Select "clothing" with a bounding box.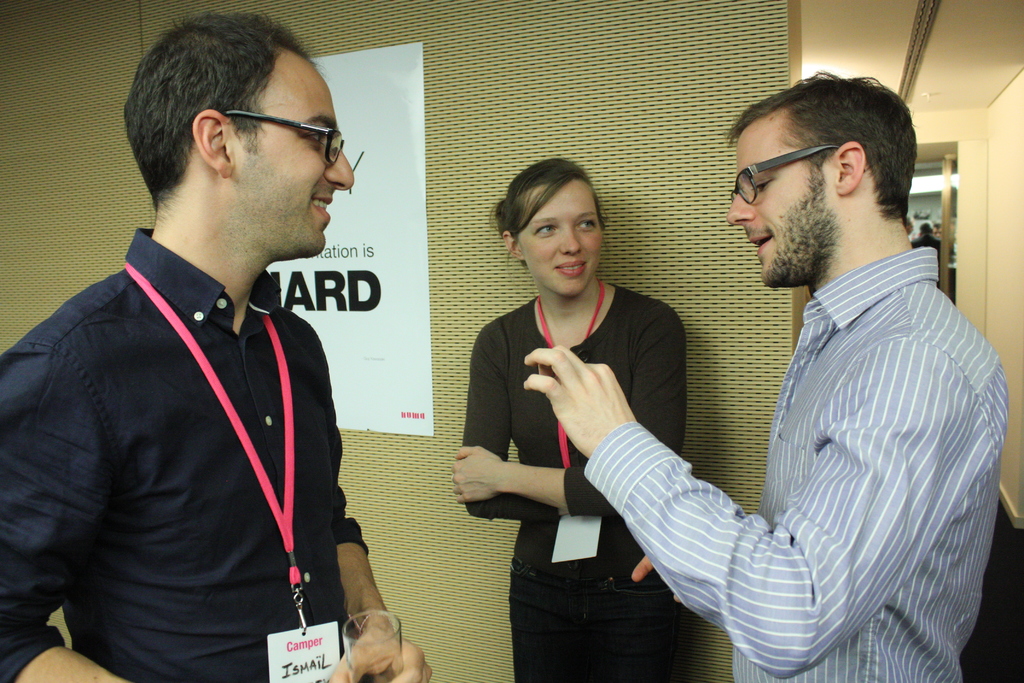
1:224:367:682.
